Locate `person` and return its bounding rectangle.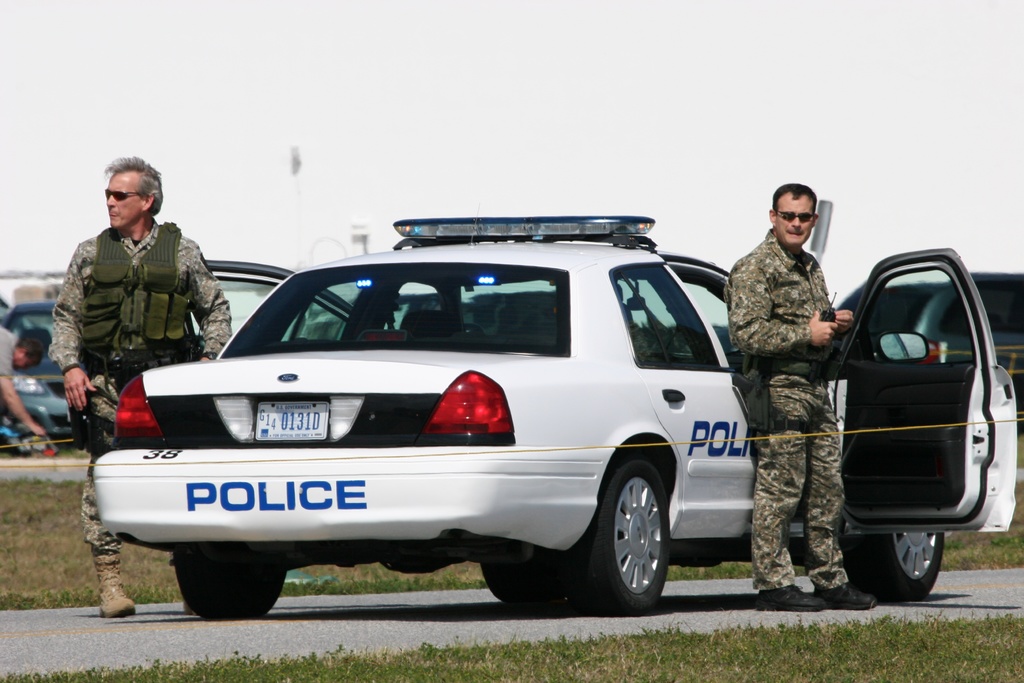
(738, 177, 864, 598).
